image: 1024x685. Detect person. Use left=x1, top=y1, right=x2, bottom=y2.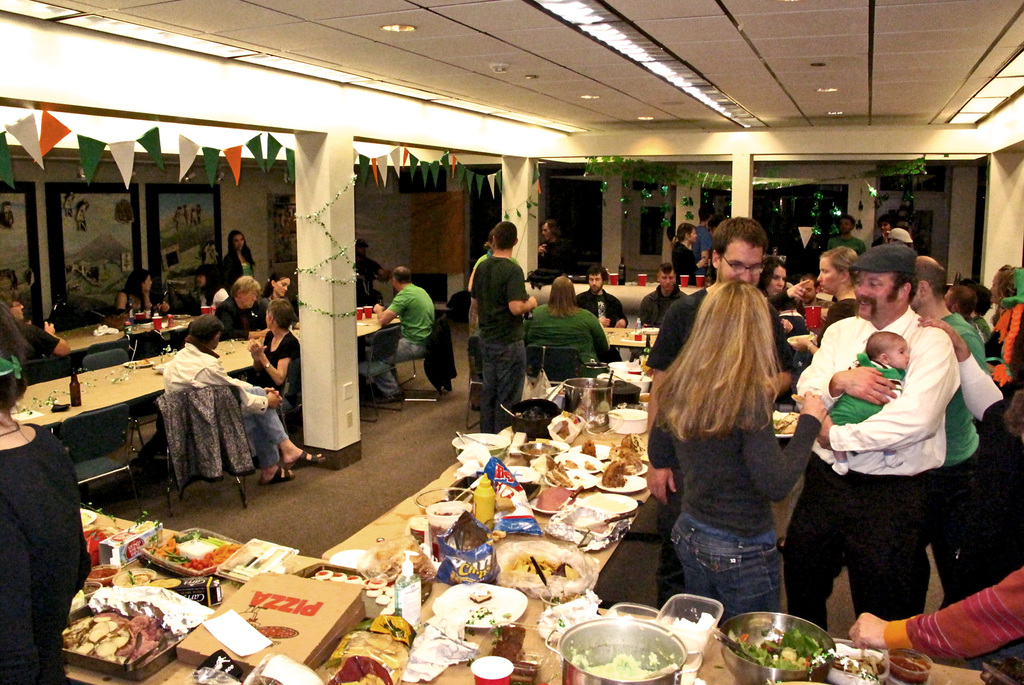
left=796, top=242, right=856, bottom=353.
